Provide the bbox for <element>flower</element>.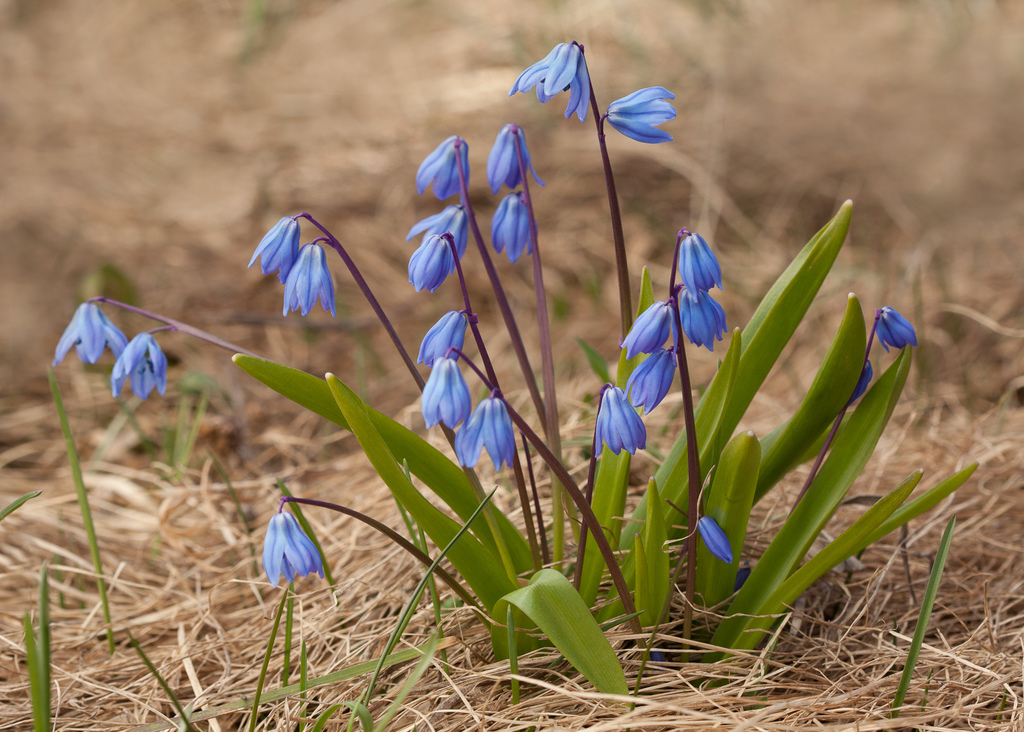
52/301/131/371.
